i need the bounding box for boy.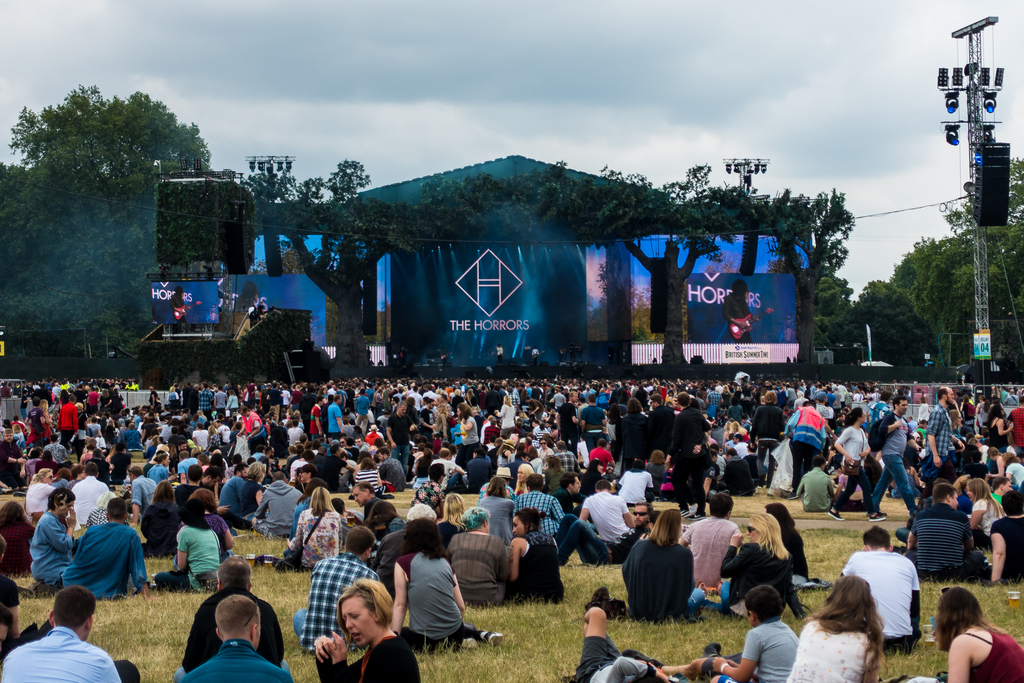
Here it is: region(580, 483, 630, 541).
